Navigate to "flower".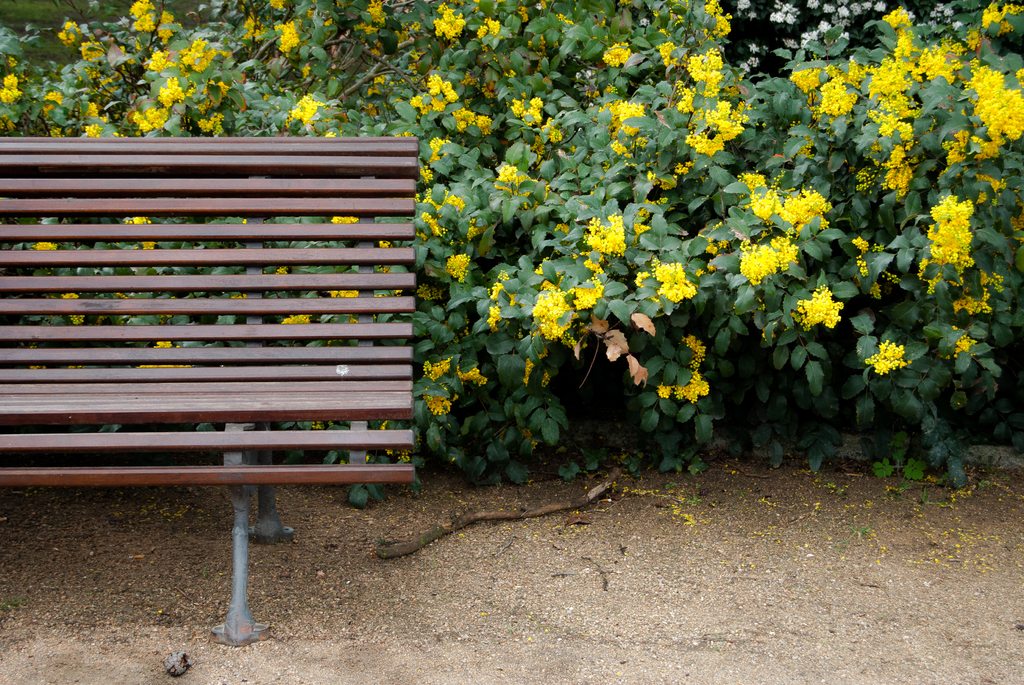
Navigation target: locate(329, 216, 356, 224).
